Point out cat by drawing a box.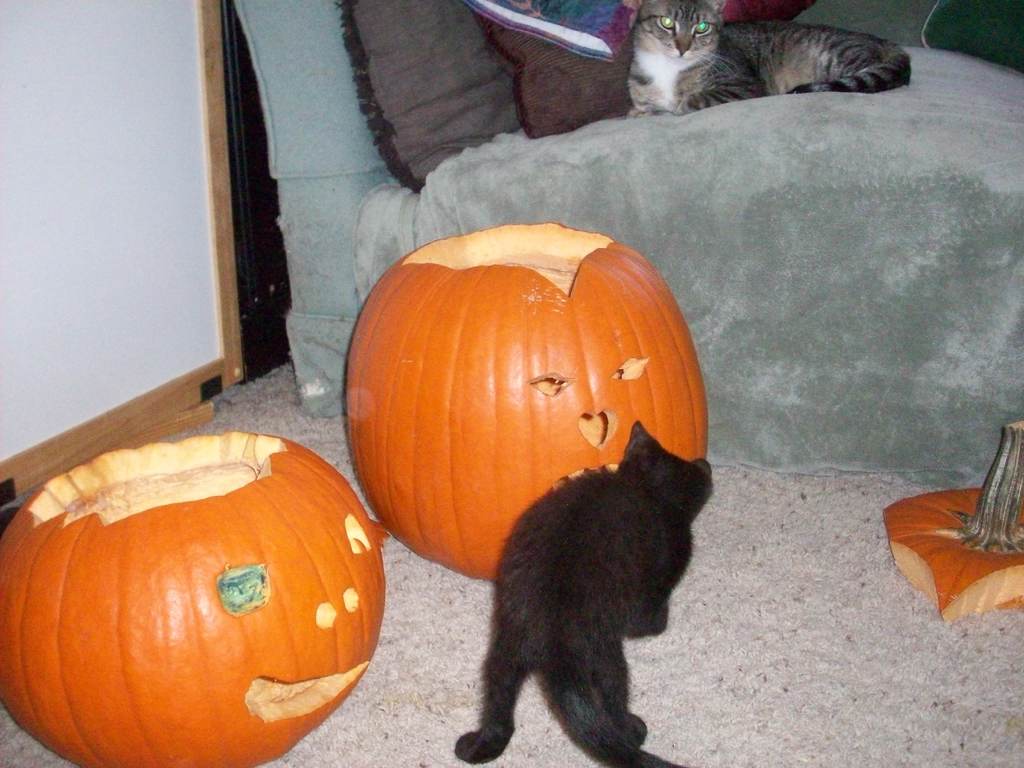
l=452, t=418, r=715, b=767.
